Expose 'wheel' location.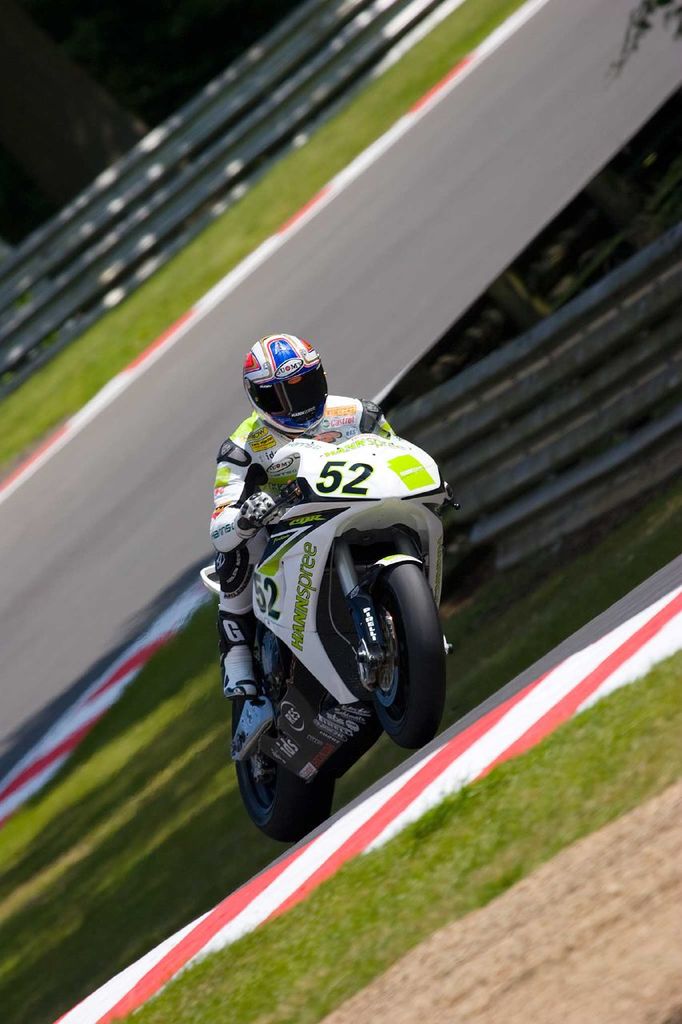
Exposed at crop(236, 698, 336, 846).
